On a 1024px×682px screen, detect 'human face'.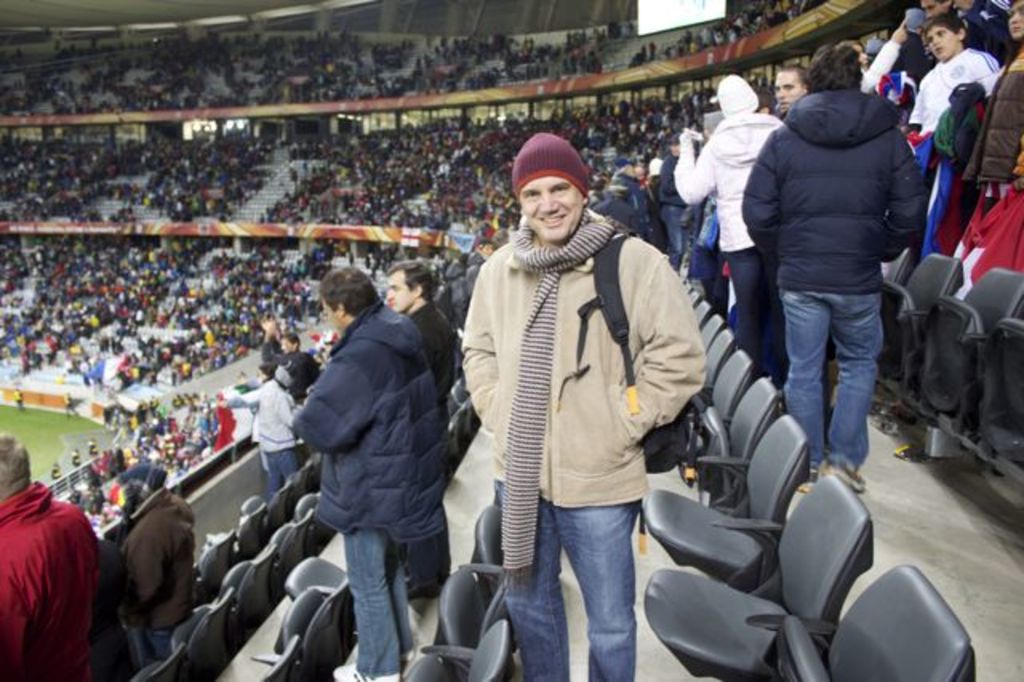
<box>387,272,414,314</box>.
